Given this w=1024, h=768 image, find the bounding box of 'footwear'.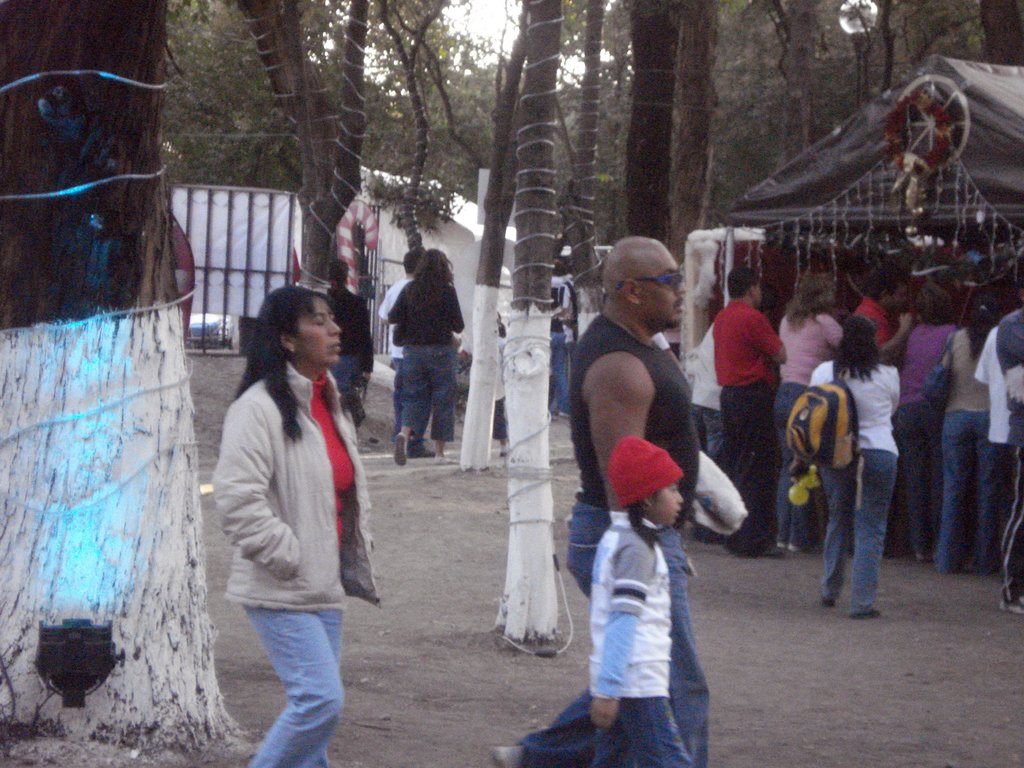
[685,516,726,543].
